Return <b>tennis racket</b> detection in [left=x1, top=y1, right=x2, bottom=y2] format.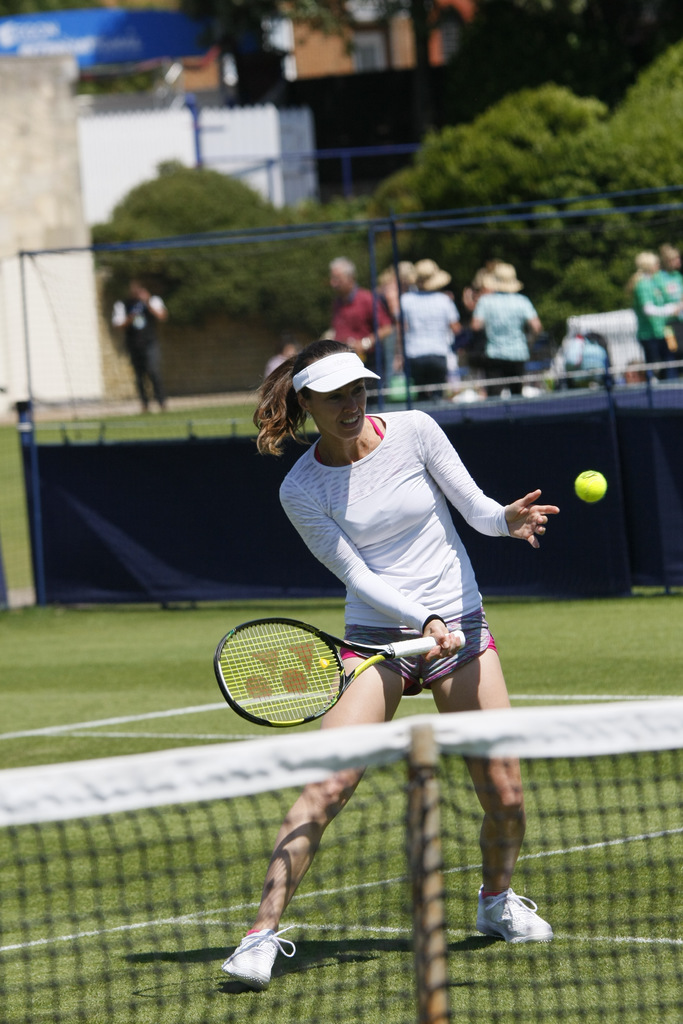
[left=216, top=615, right=470, bottom=729].
